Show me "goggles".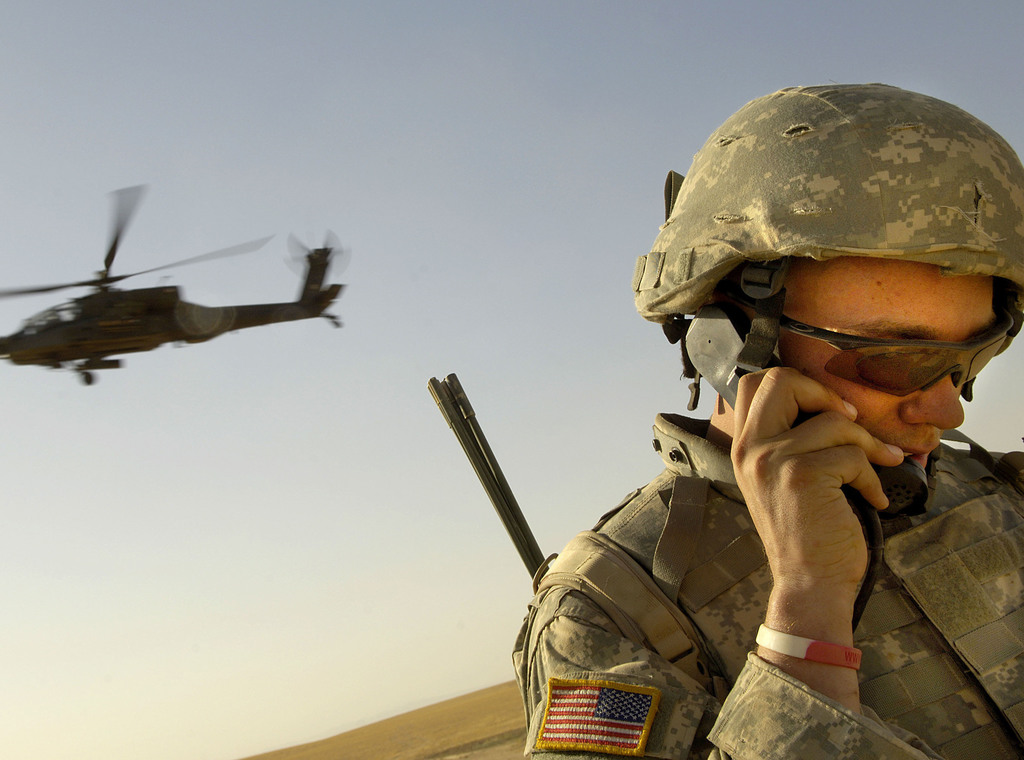
"goggles" is here: {"x1": 779, "y1": 318, "x2": 1010, "y2": 407}.
